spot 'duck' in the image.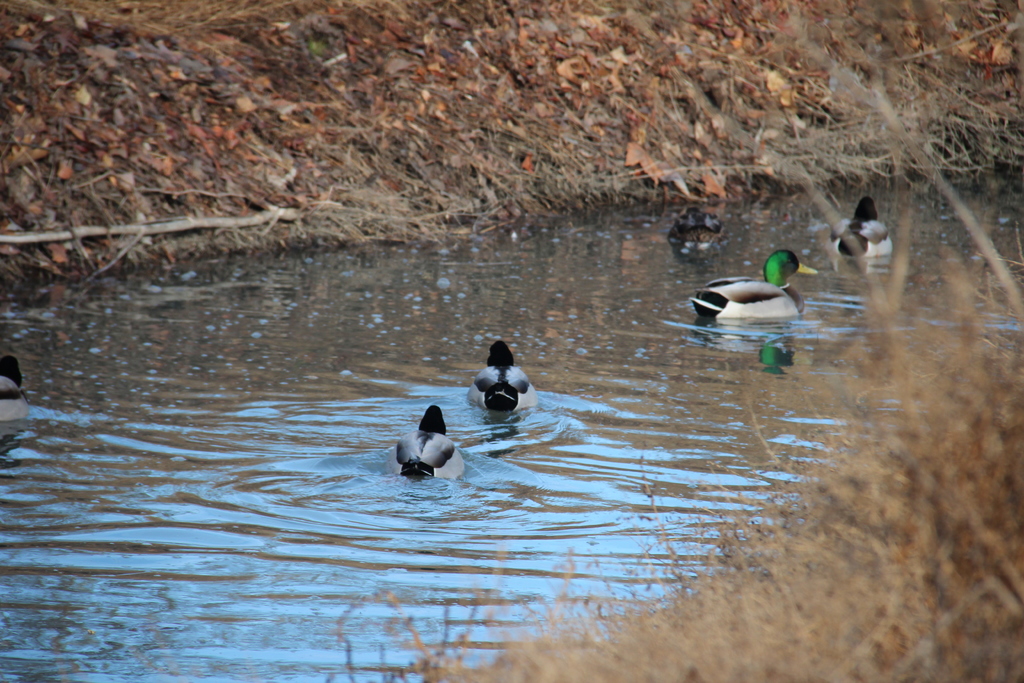
'duck' found at (x1=386, y1=403, x2=465, y2=495).
